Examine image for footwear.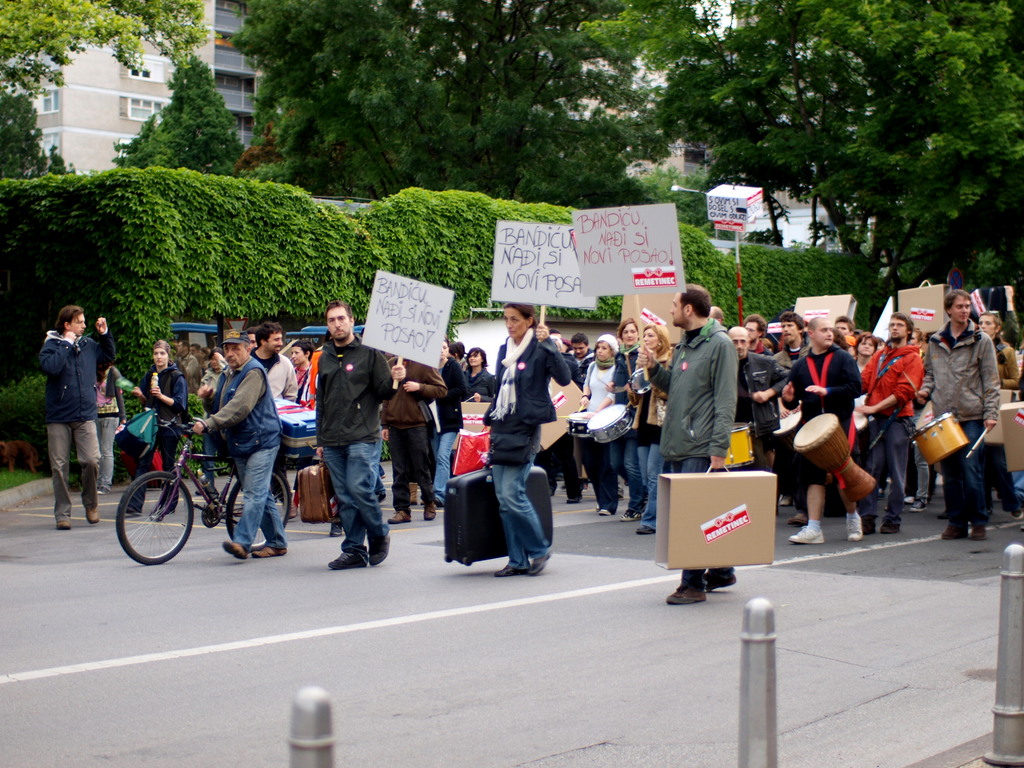
Examination result: (left=493, top=561, right=526, bottom=574).
